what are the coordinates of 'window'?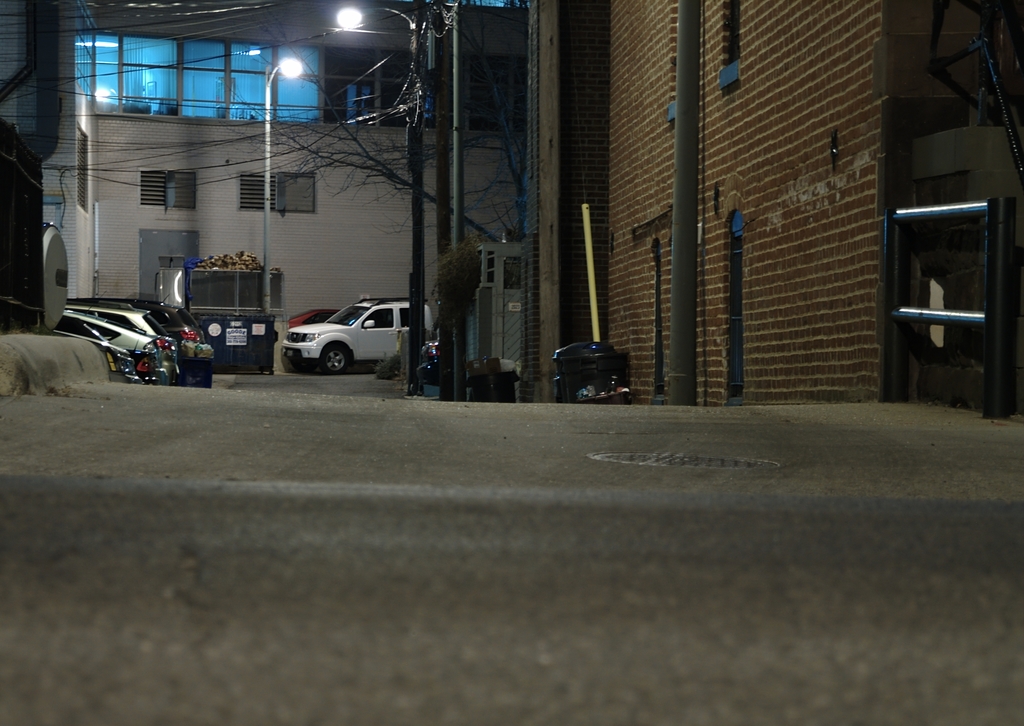
323, 44, 374, 120.
